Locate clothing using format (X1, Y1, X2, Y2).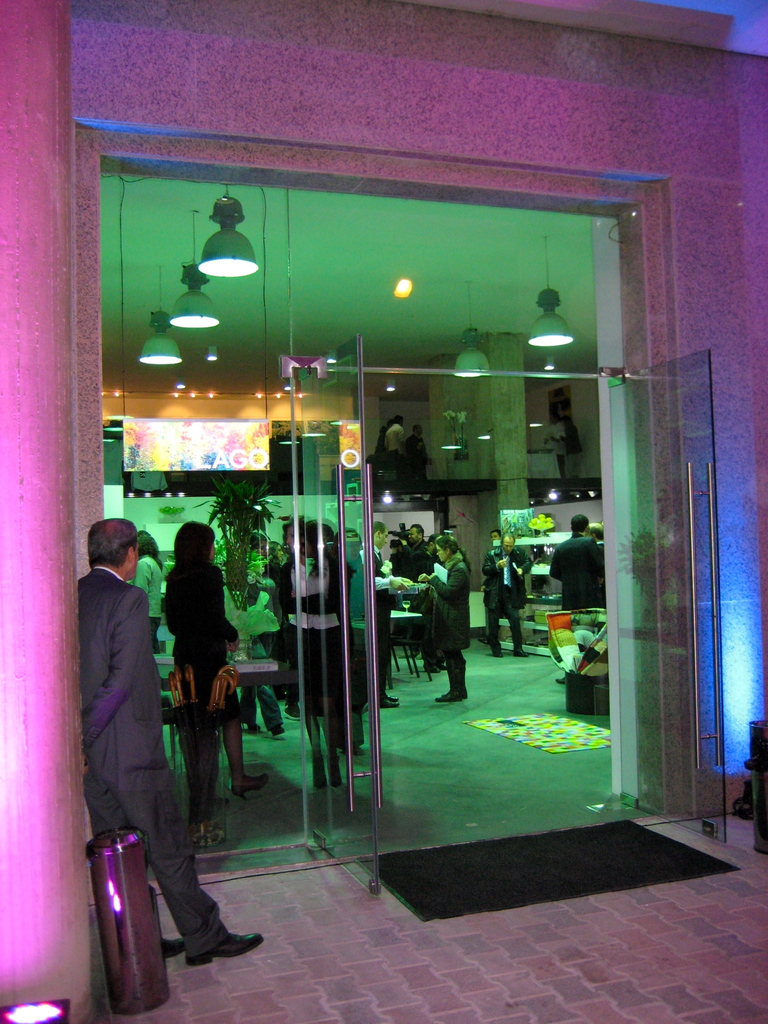
(75, 509, 216, 957).
